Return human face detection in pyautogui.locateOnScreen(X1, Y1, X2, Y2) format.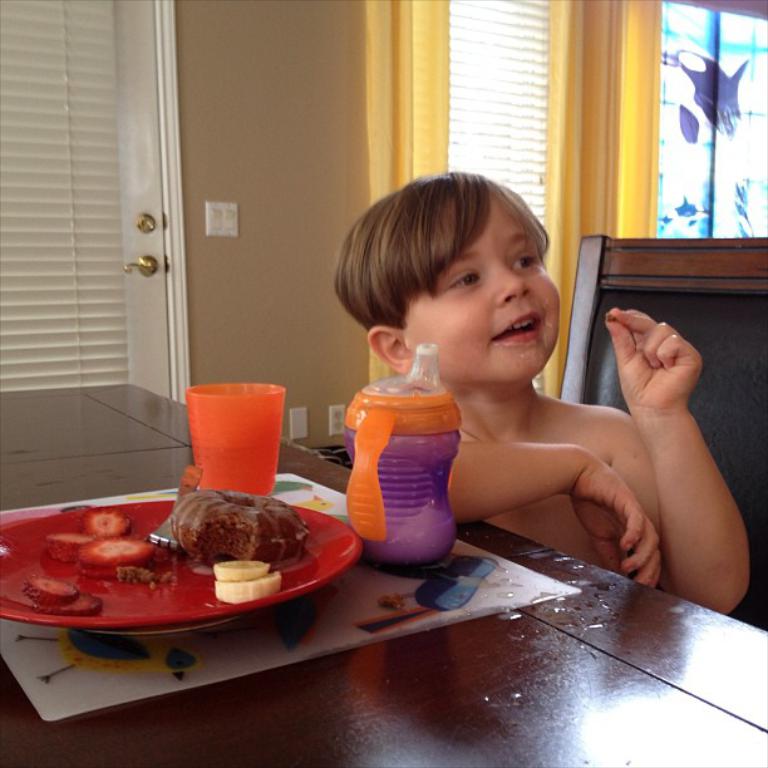
pyautogui.locateOnScreen(400, 198, 581, 384).
